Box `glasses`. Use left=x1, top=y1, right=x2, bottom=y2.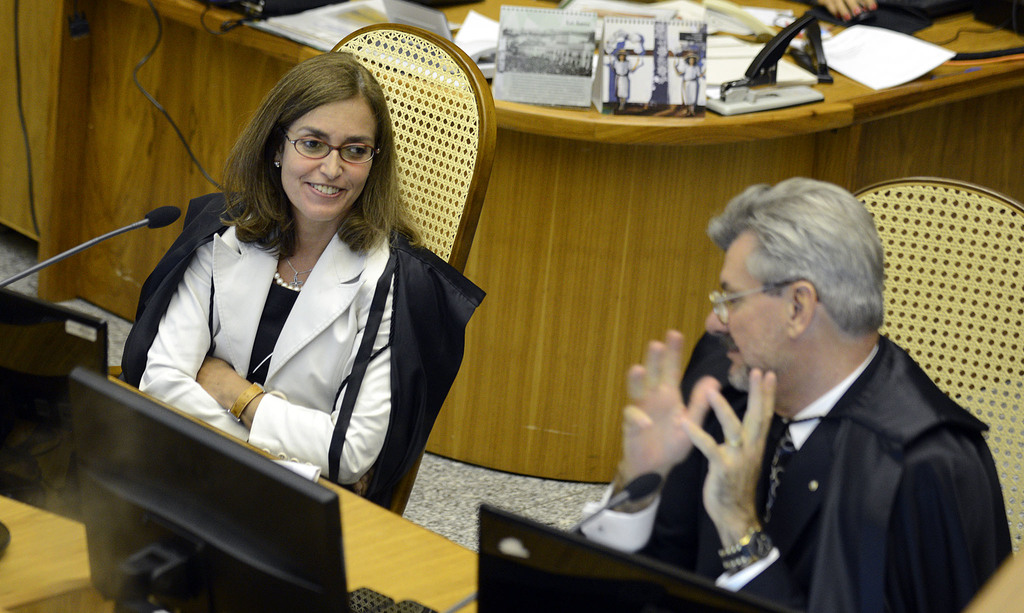
left=706, top=280, right=823, bottom=320.
